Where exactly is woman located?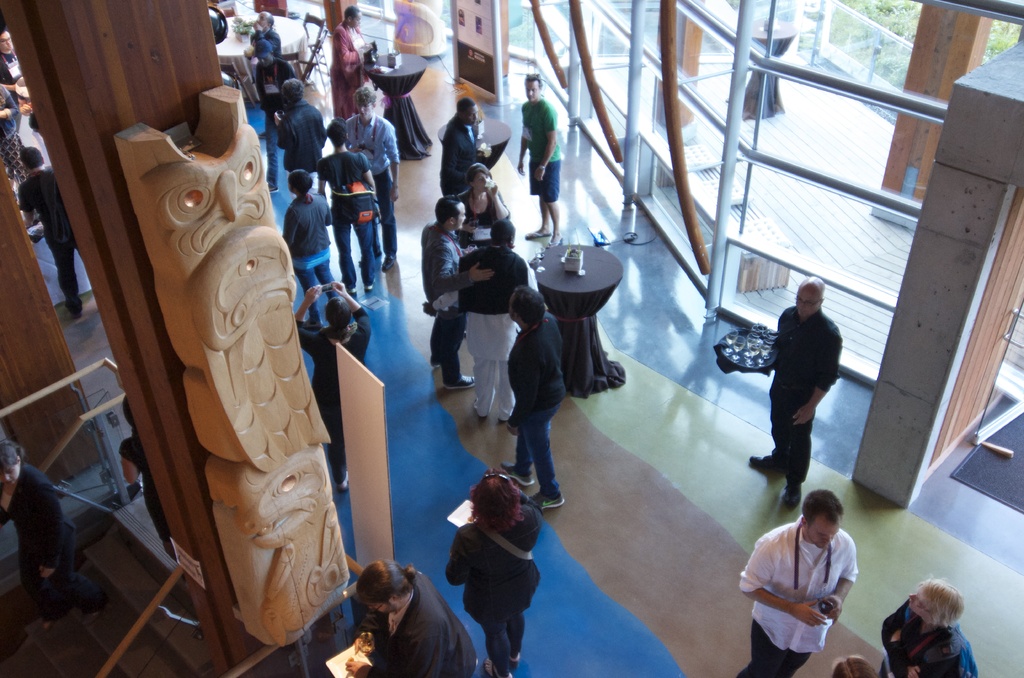
Its bounding box is 429 453 550 669.
